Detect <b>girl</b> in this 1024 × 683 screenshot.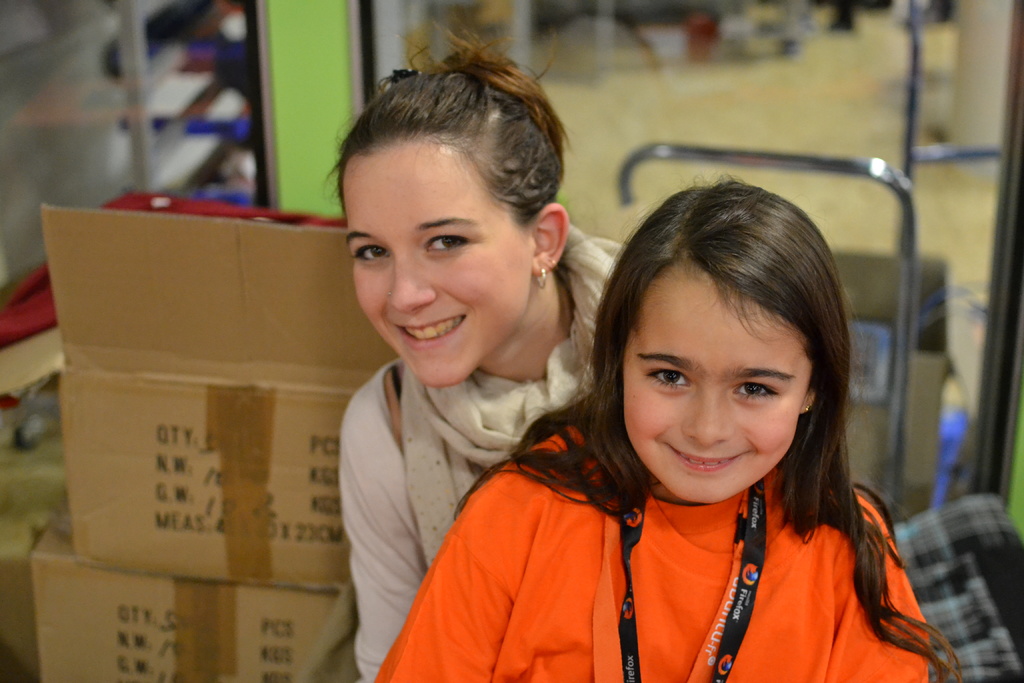
Detection: <region>377, 167, 966, 680</region>.
